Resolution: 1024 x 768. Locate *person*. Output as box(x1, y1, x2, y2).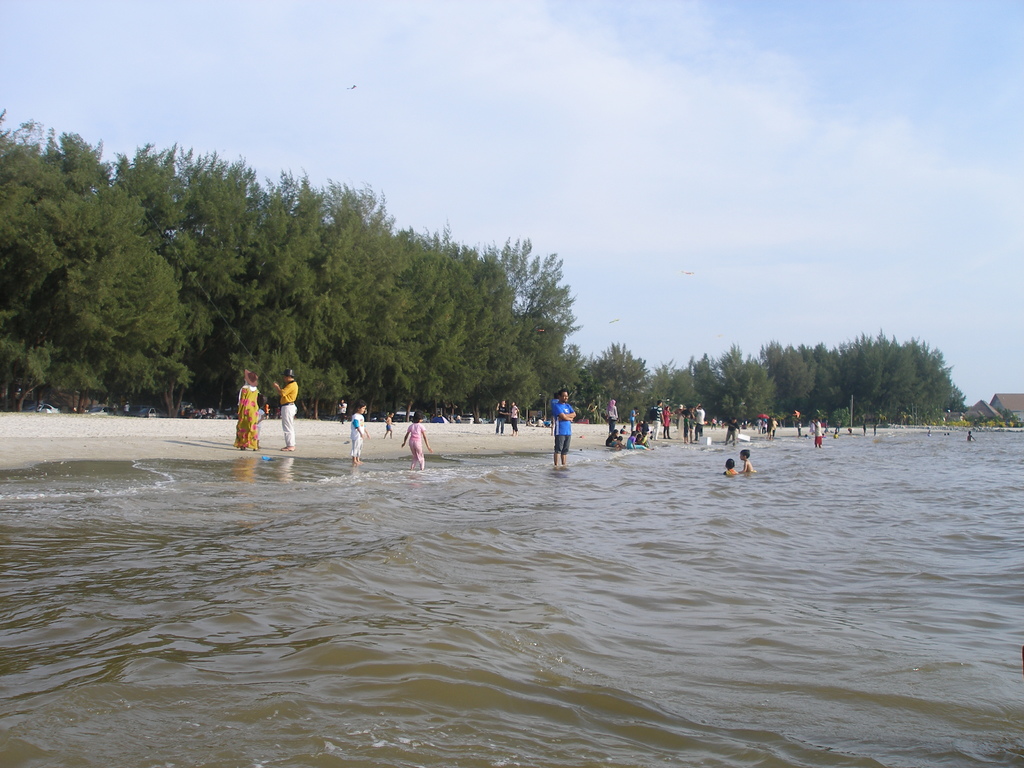
box(348, 401, 367, 462).
